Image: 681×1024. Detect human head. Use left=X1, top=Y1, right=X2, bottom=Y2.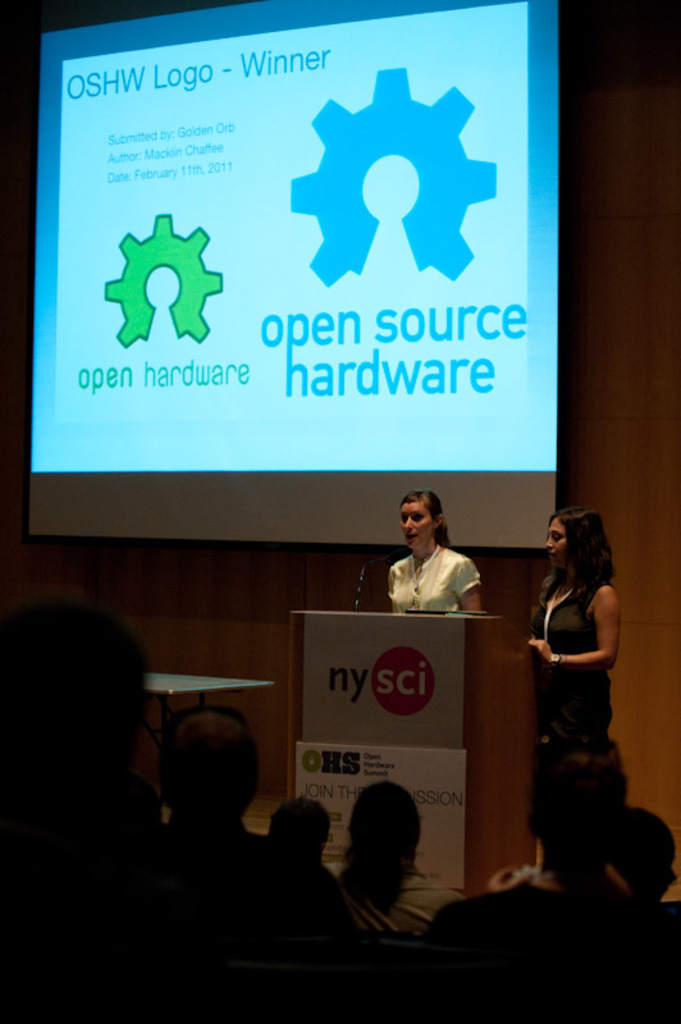
left=147, top=705, right=260, bottom=831.
